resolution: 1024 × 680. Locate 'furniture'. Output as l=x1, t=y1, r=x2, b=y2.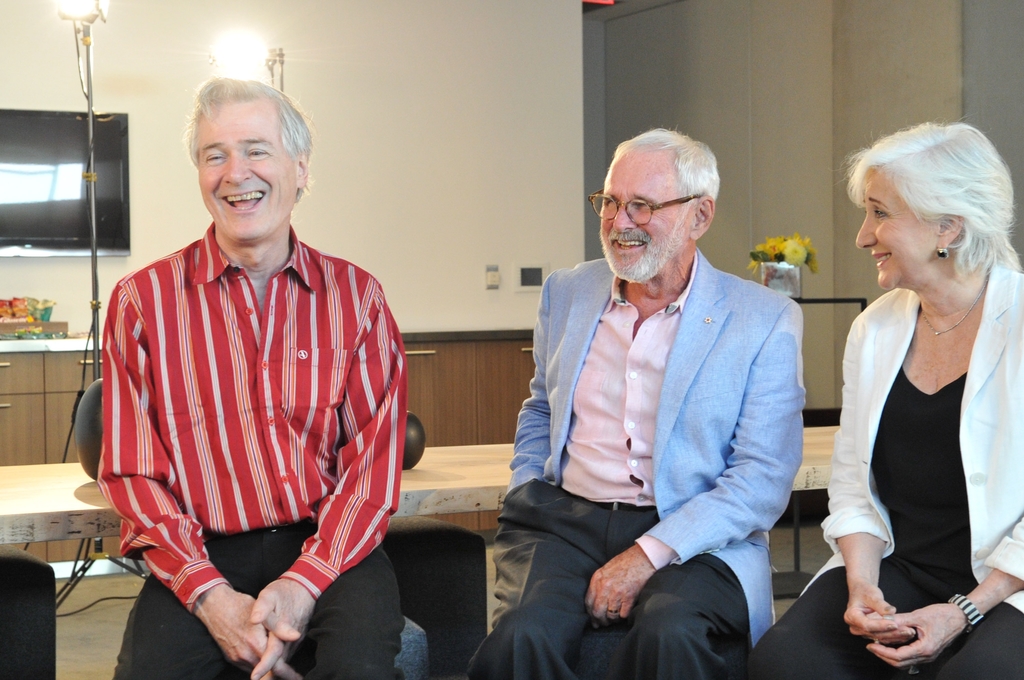
l=0, t=543, r=56, b=679.
